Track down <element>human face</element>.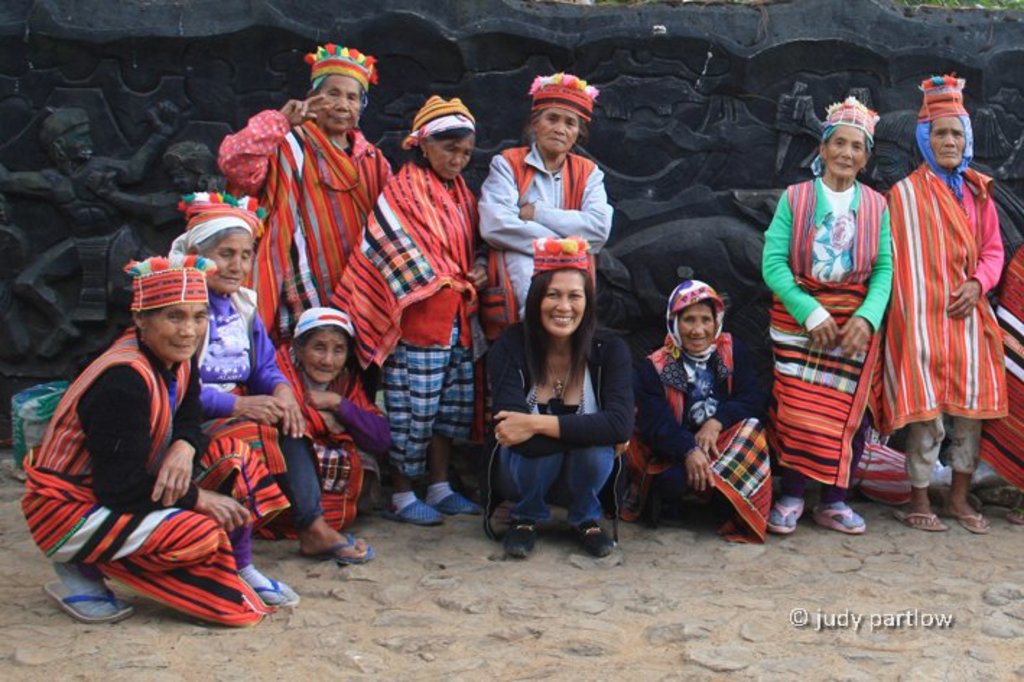
Tracked to (680, 303, 715, 351).
